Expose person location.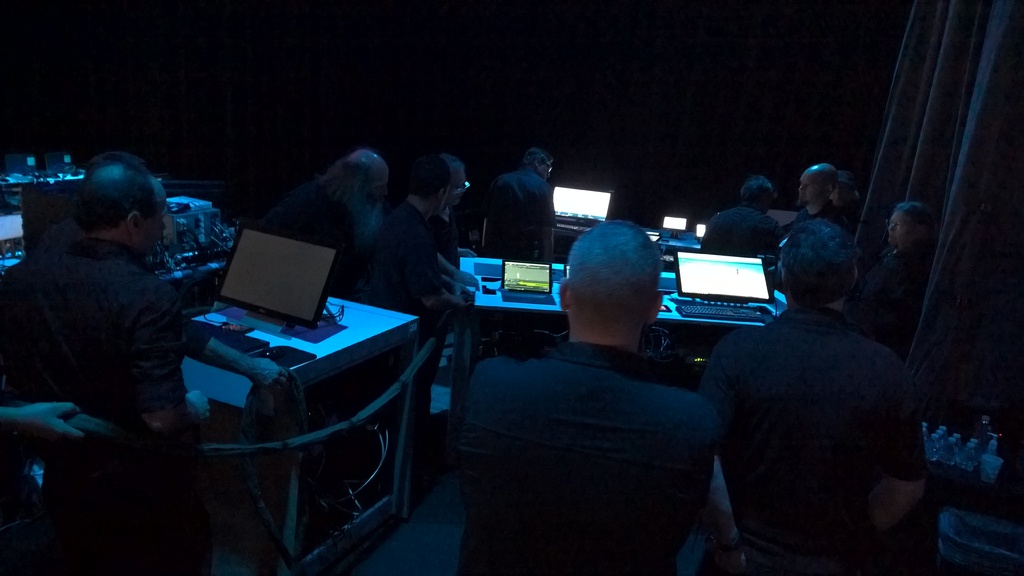
Exposed at [left=463, top=147, right=568, bottom=265].
